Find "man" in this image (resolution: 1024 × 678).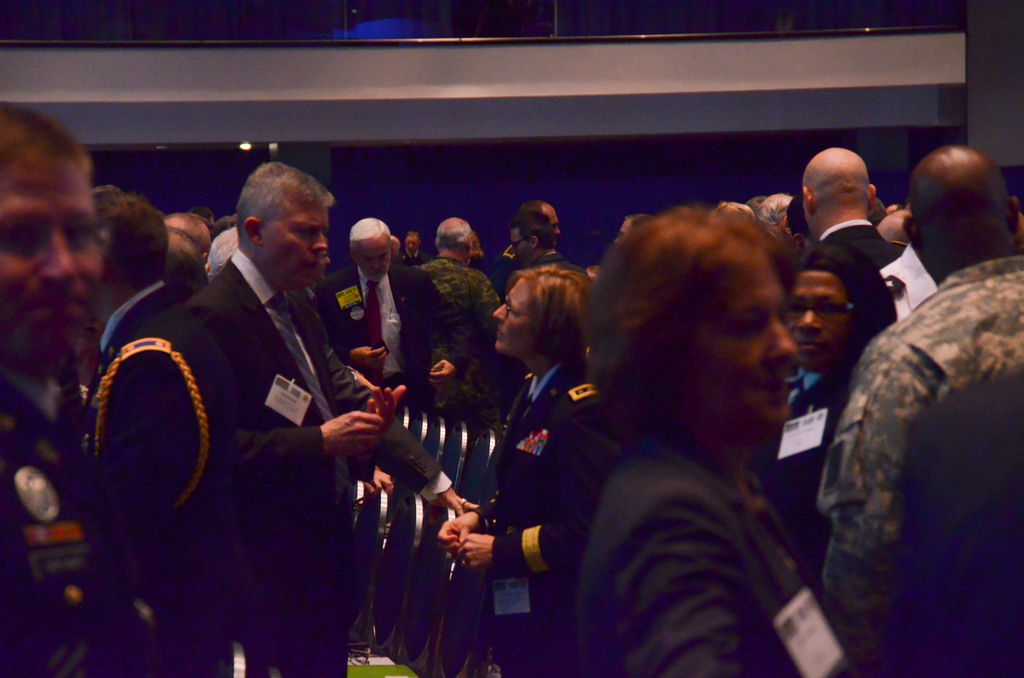
locate(156, 210, 212, 285).
